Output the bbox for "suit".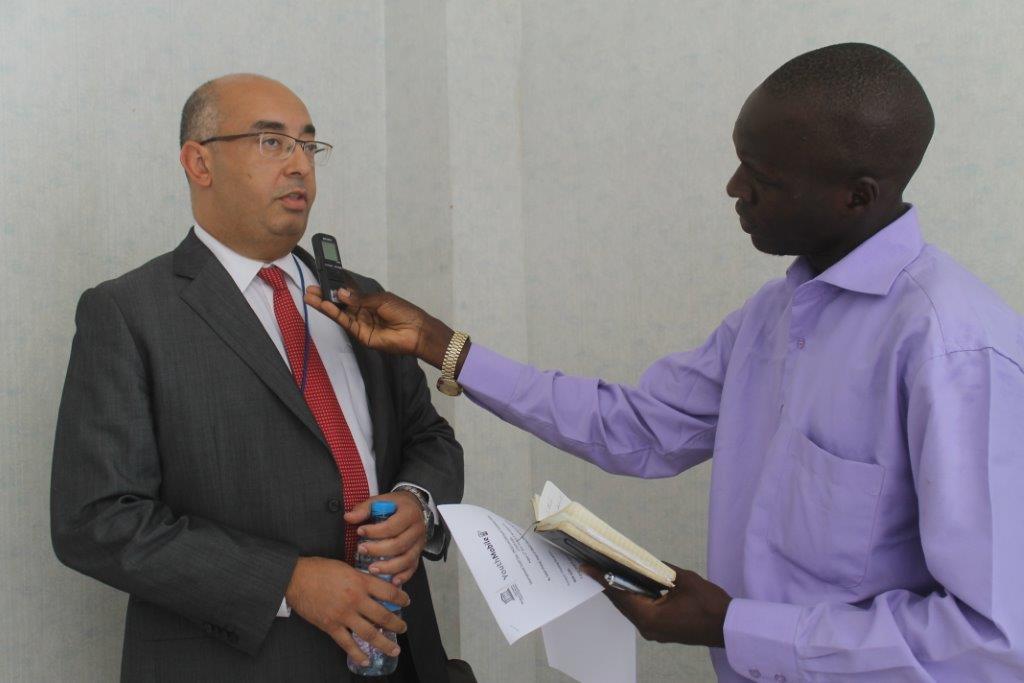
rect(106, 180, 471, 679).
